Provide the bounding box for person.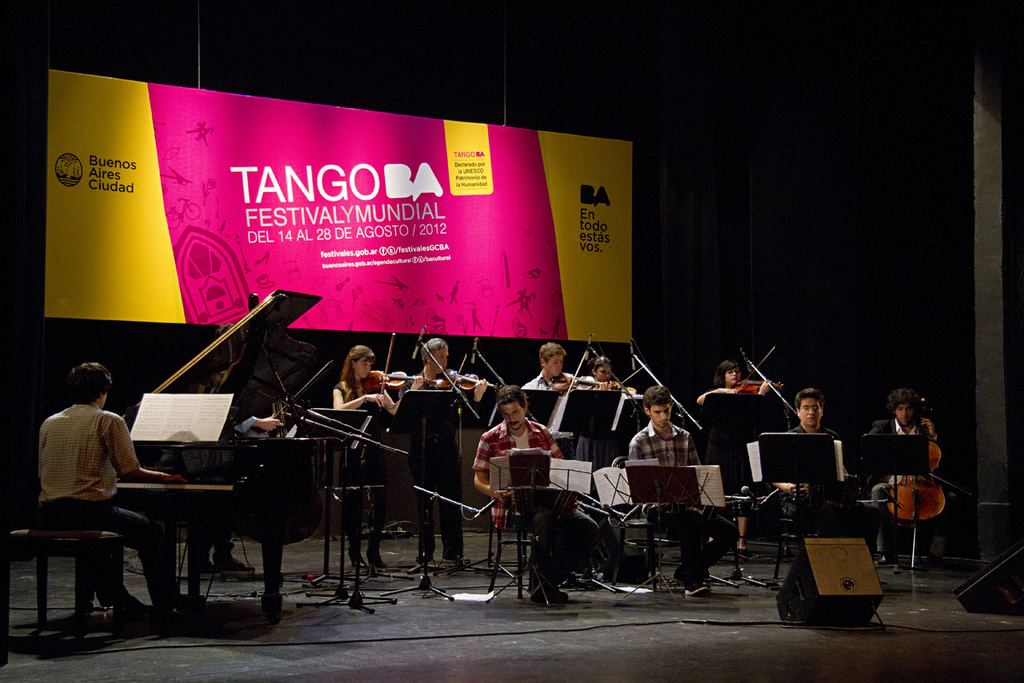
box(402, 334, 486, 563).
